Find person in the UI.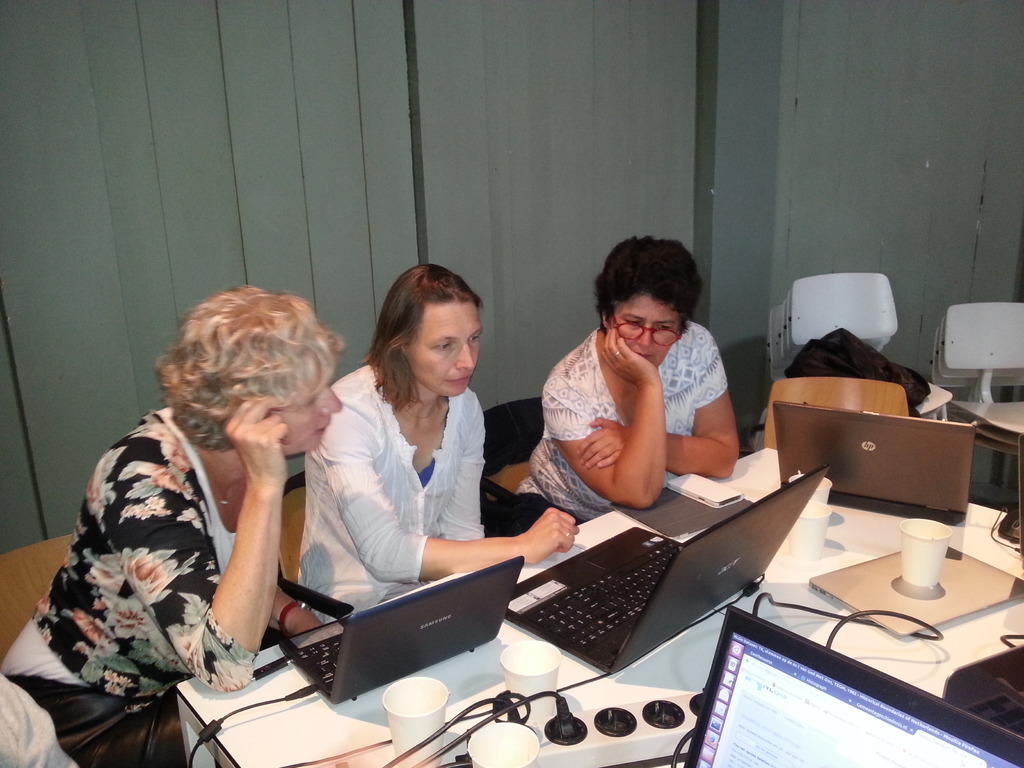
UI element at [296,264,579,621].
